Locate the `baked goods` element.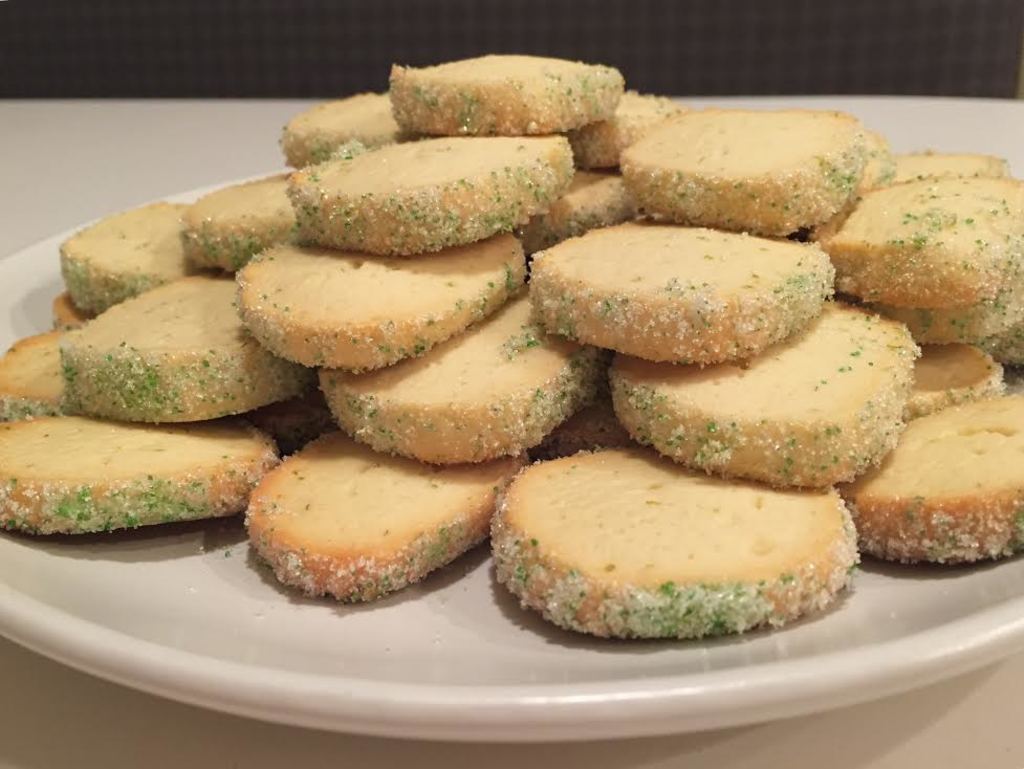
Element bbox: [left=910, top=344, right=1003, bottom=413].
